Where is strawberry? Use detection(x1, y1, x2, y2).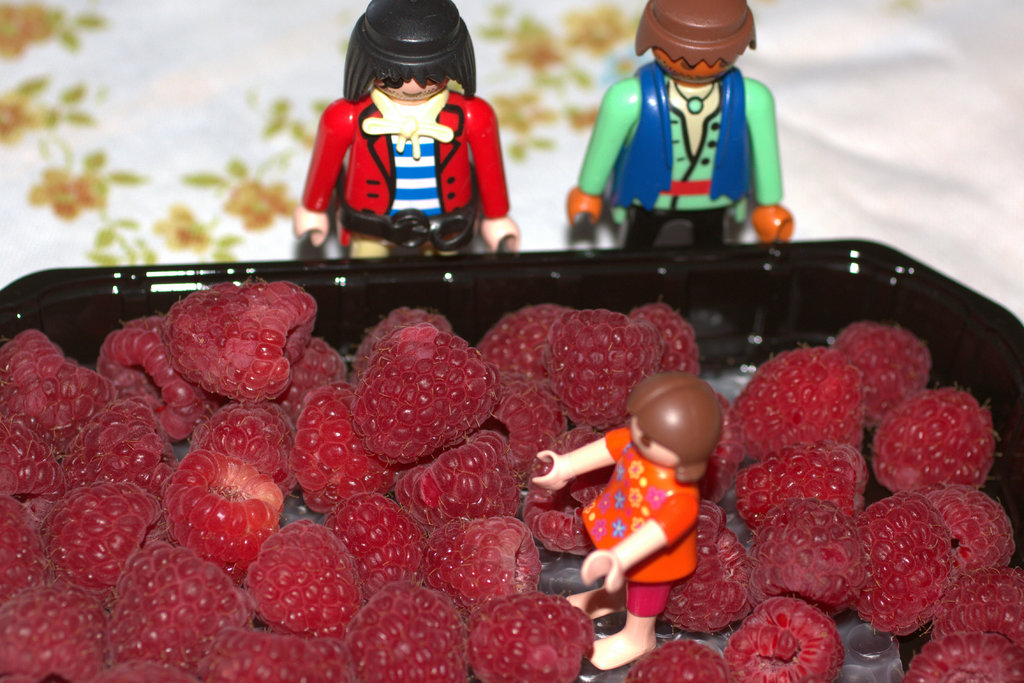
detection(3, 330, 91, 436).
